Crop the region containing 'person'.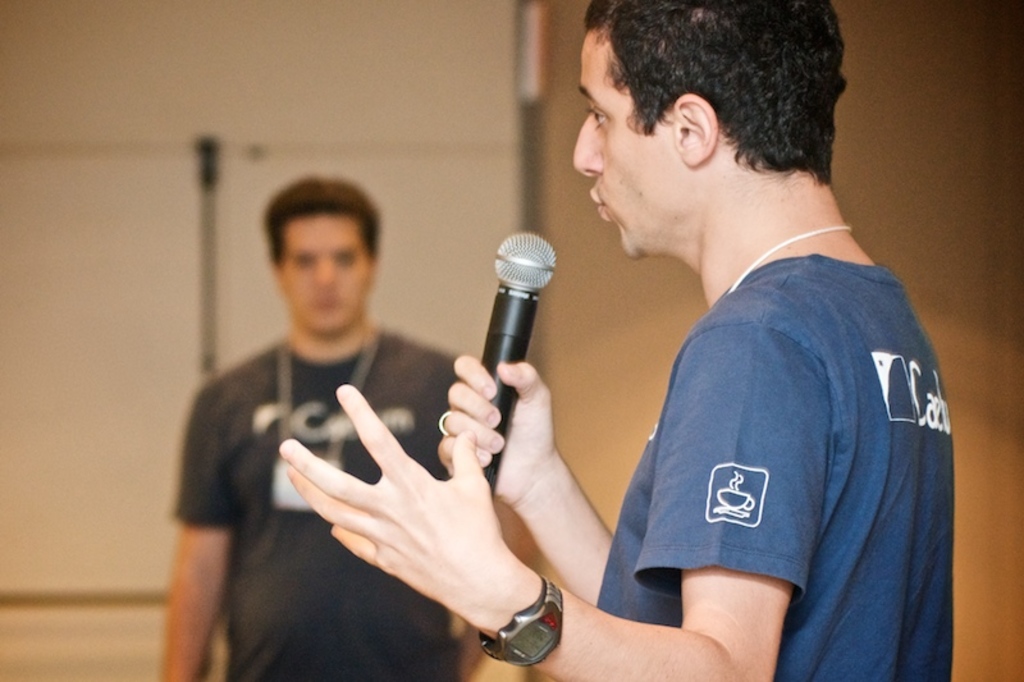
Crop region: detection(278, 0, 954, 681).
